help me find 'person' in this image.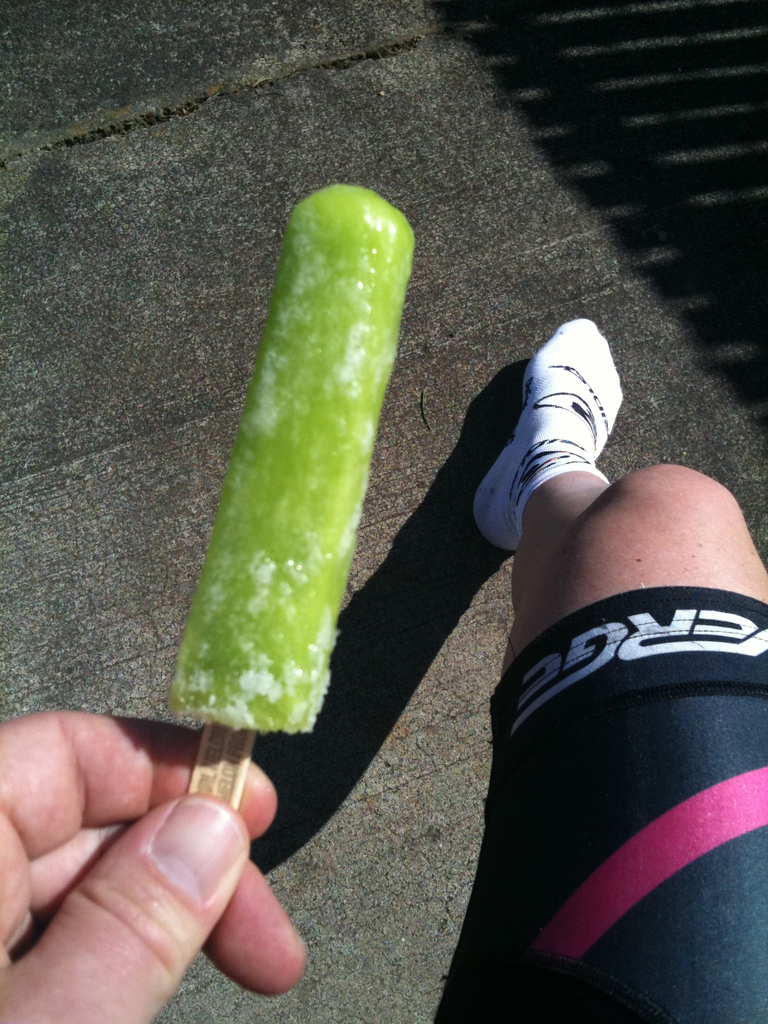
Found it: {"x1": 0, "y1": 308, "x2": 767, "y2": 1023}.
